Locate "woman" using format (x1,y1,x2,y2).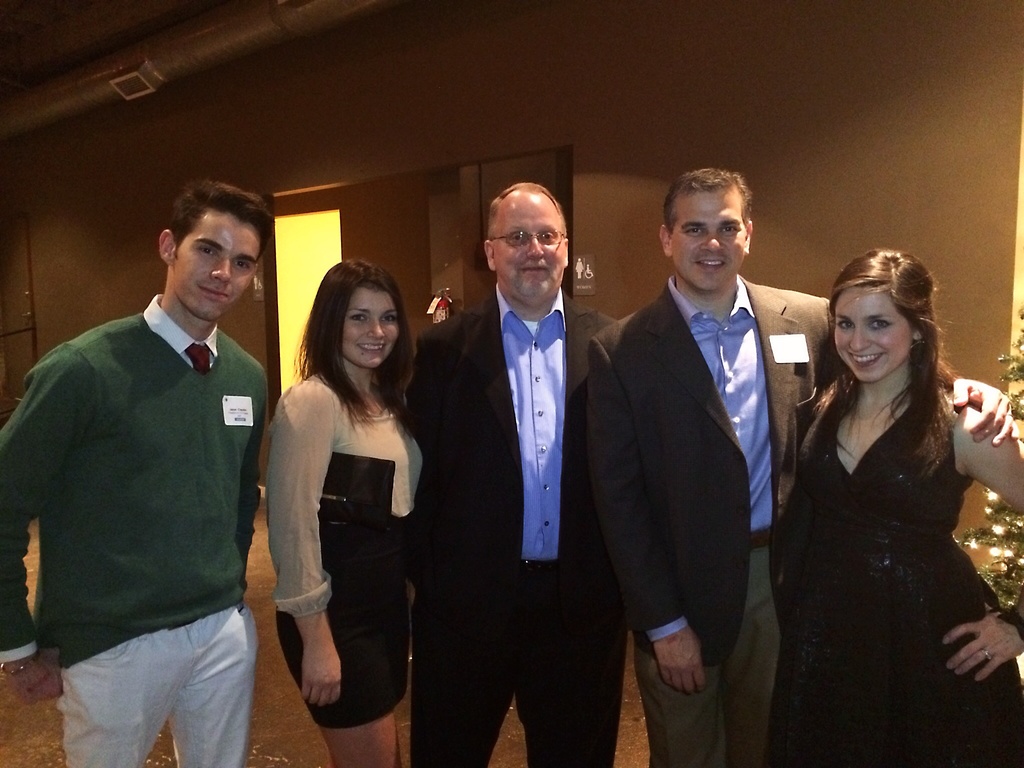
(761,233,1014,745).
